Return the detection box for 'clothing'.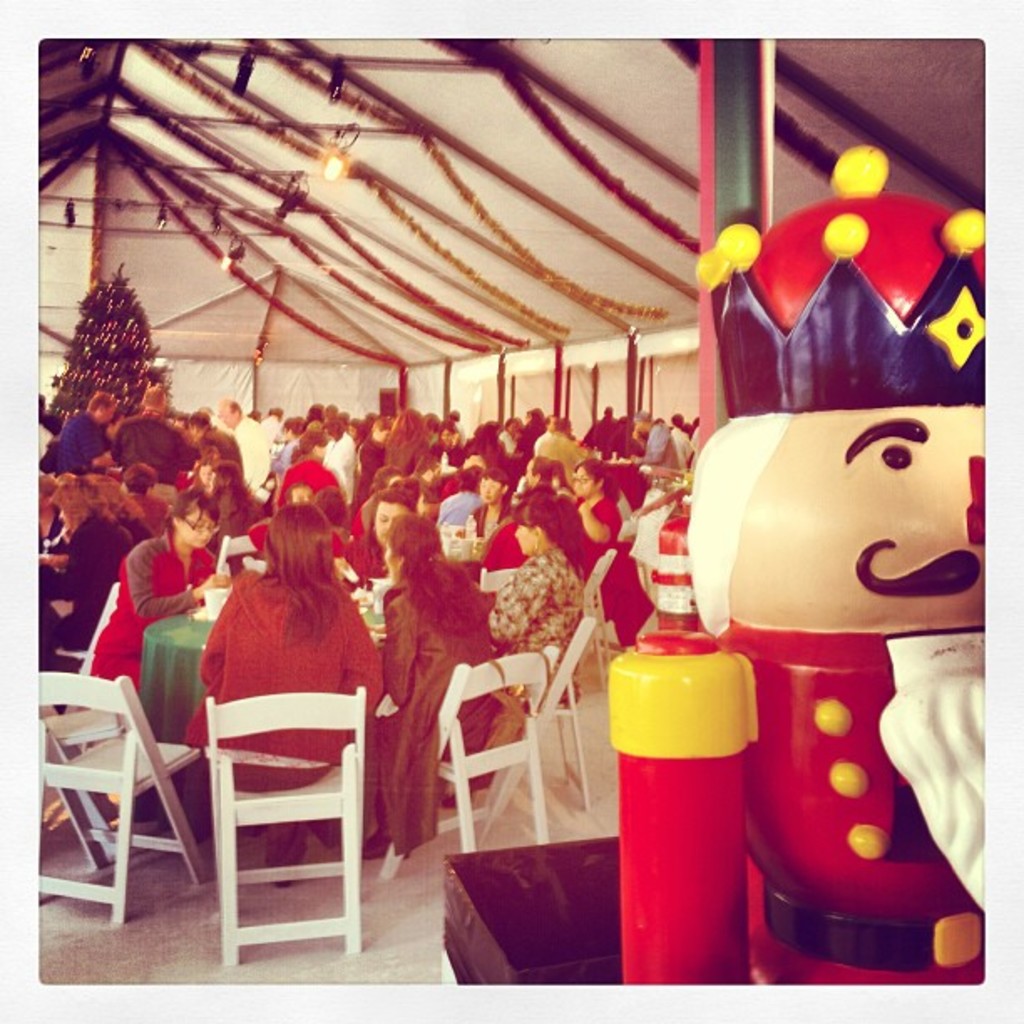
[left=110, top=408, right=199, bottom=504].
